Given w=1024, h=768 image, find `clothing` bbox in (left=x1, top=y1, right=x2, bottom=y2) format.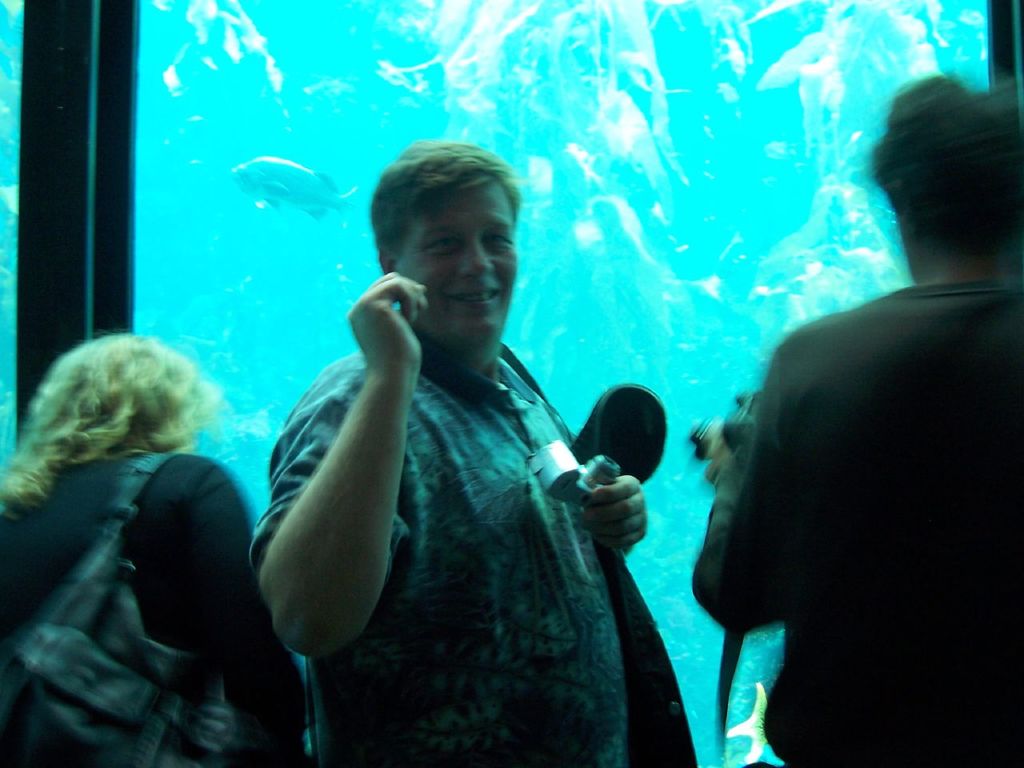
(left=246, top=347, right=706, bottom=767).
